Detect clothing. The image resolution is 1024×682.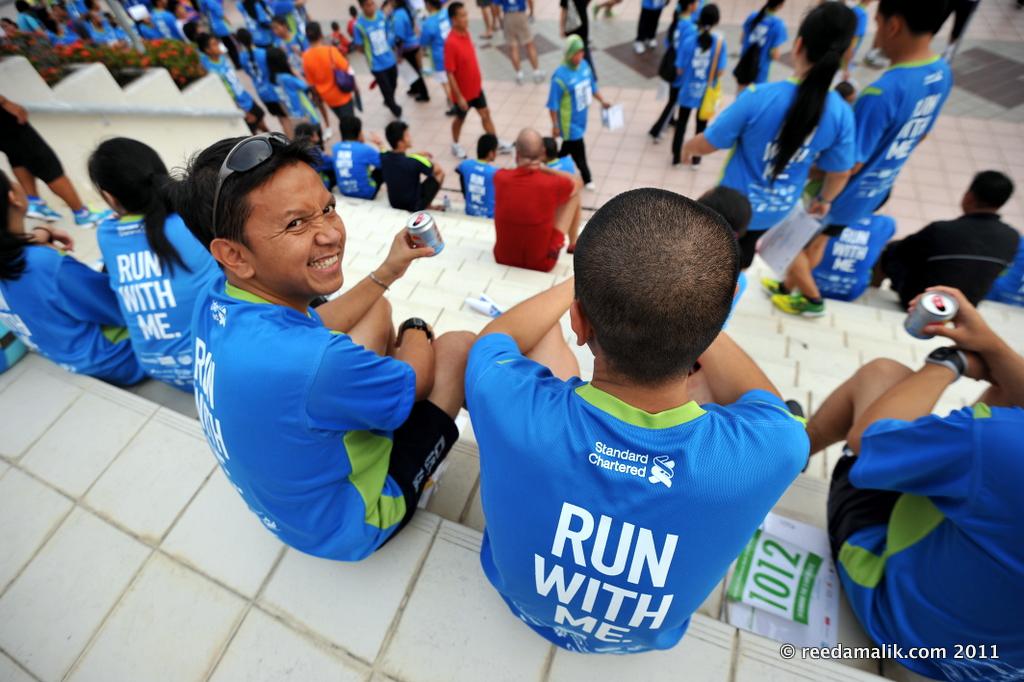
(left=707, top=79, right=860, bottom=270).
